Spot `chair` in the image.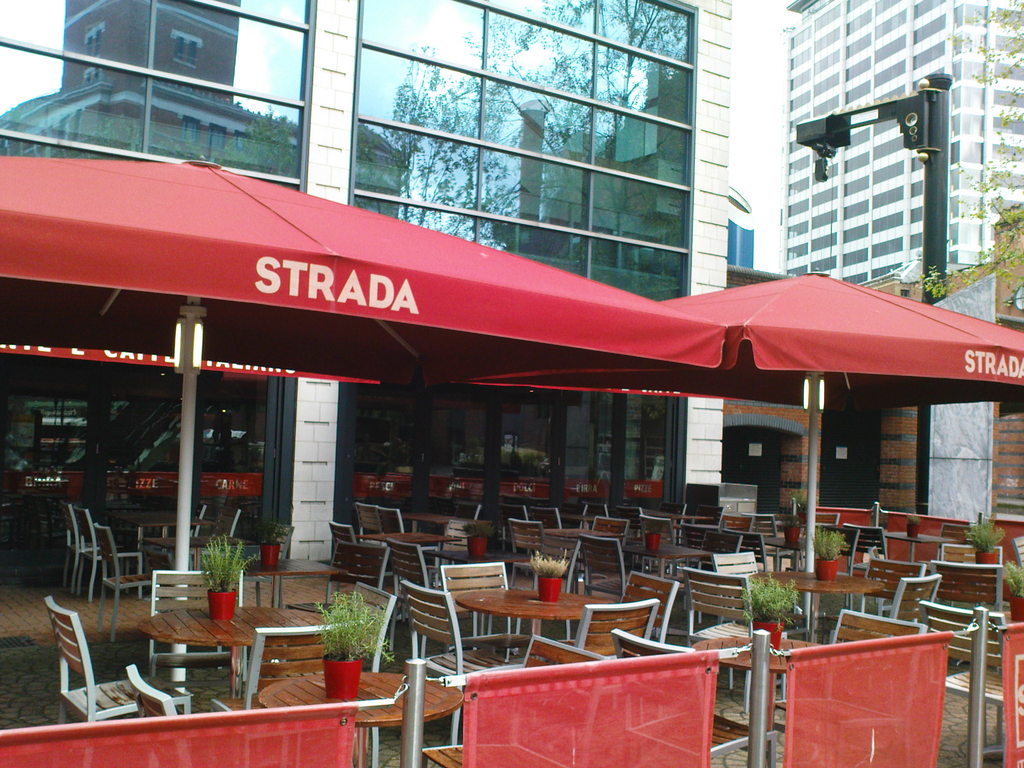
`chair` found at pyautogui.locateOnScreen(96, 521, 165, 639).
